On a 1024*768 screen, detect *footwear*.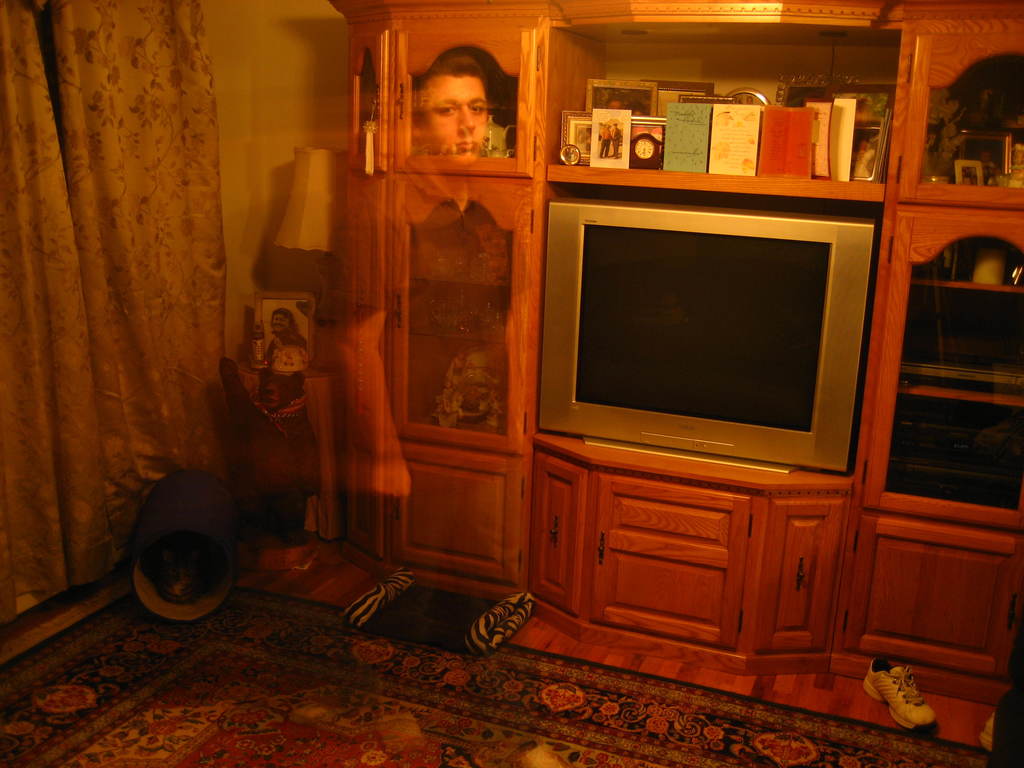
977/714/995/751.
